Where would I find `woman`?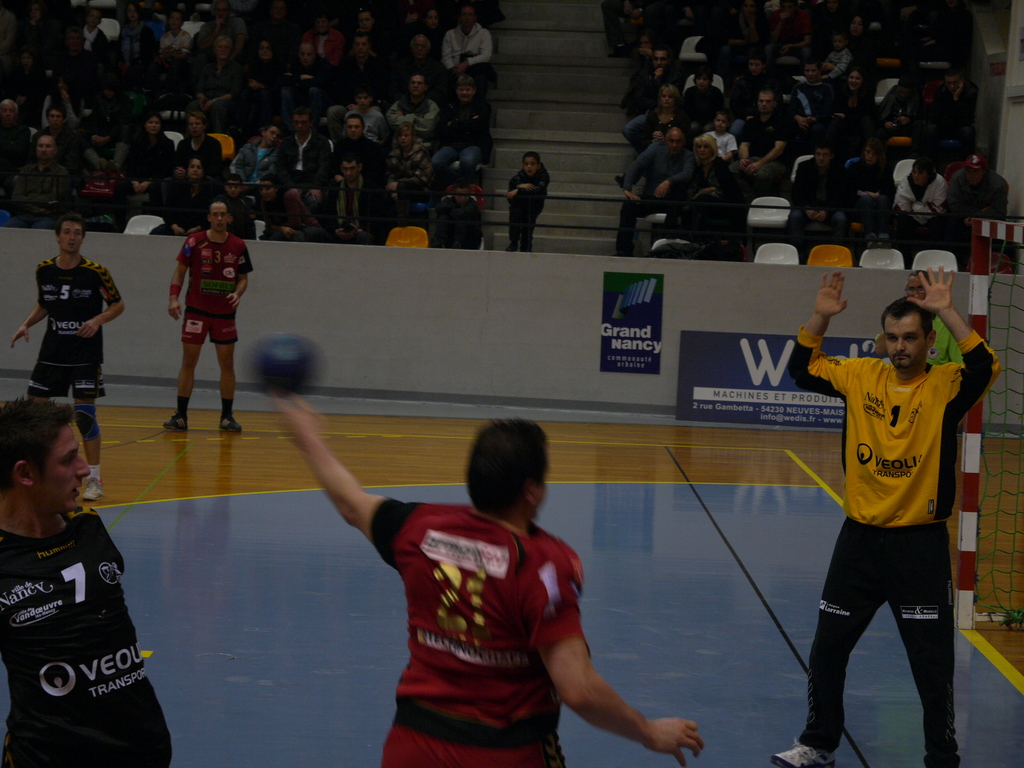
At 384/122/433/209.
